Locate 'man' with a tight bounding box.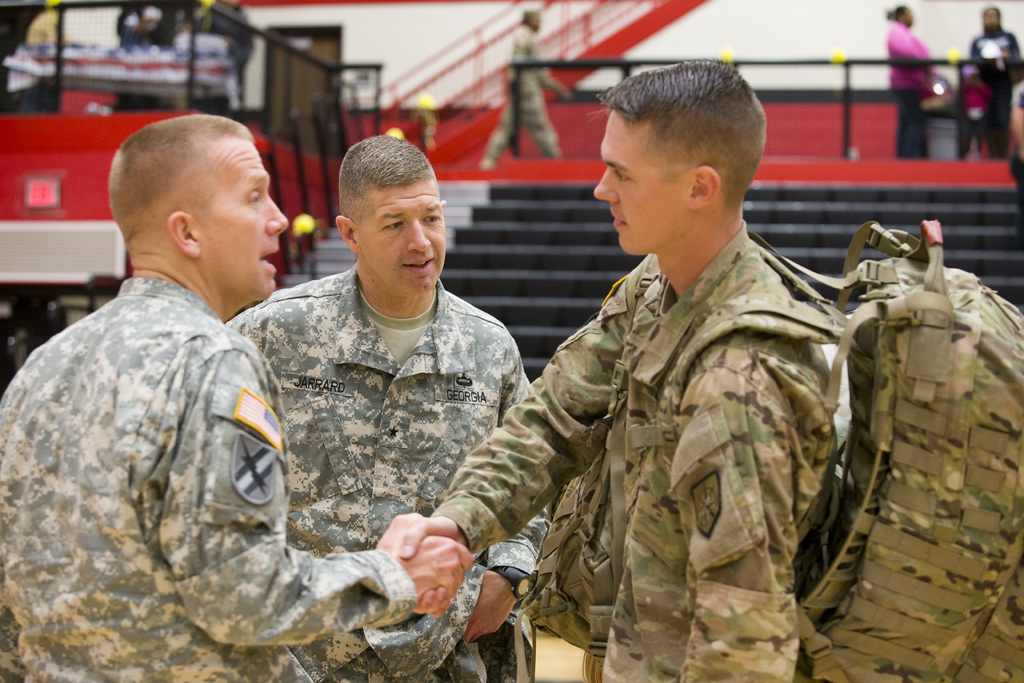
Rect(227, 134, 550, 682).
